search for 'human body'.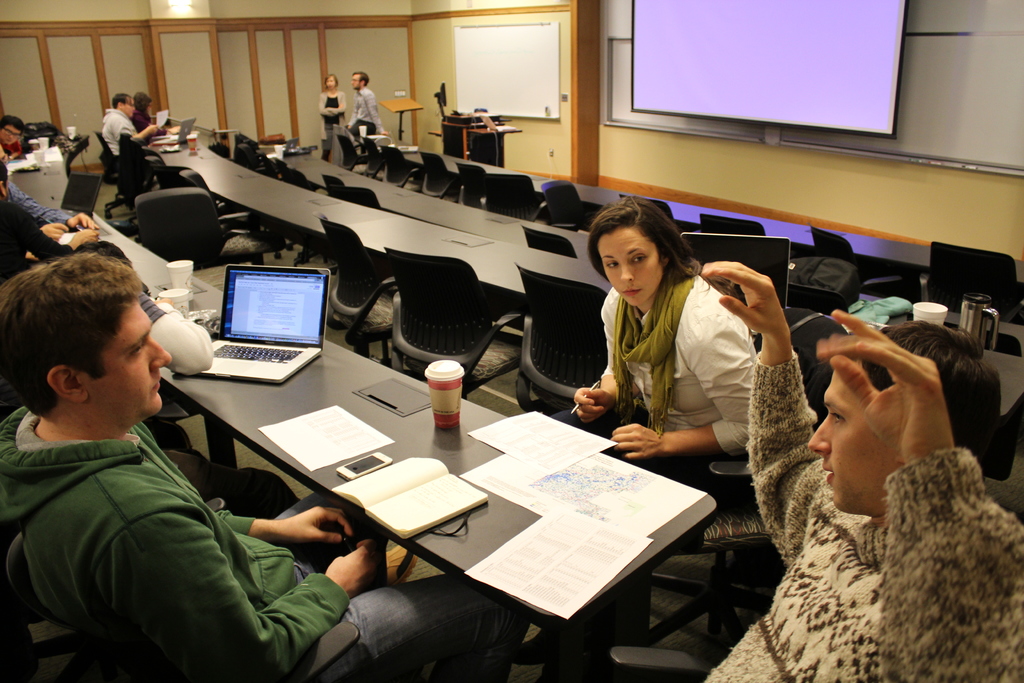
Found at [x1=102, y1=89, x2=158, y2=161].
